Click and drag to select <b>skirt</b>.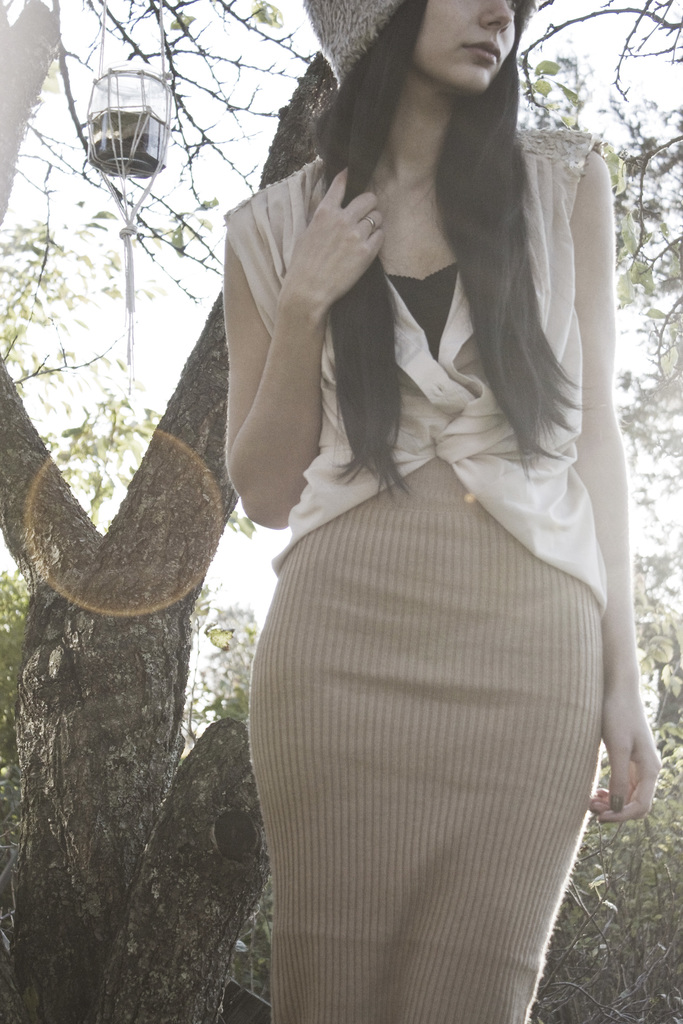
Selection: <region>247, 459, 605, 1023</region>.
